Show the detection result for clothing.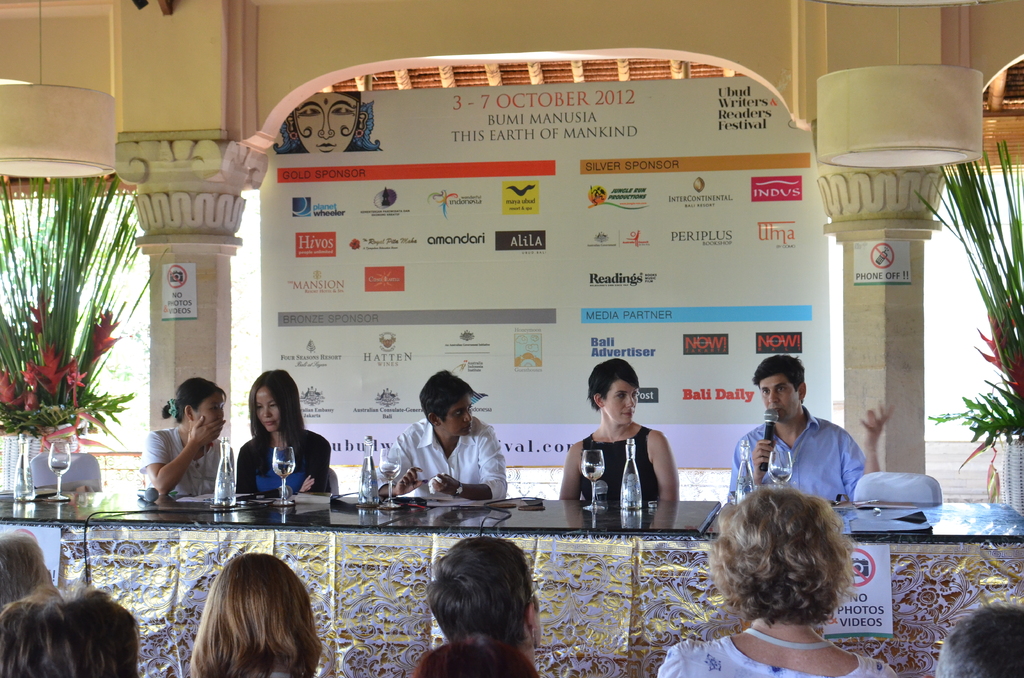
Rect(728, 405, 868, 506).
